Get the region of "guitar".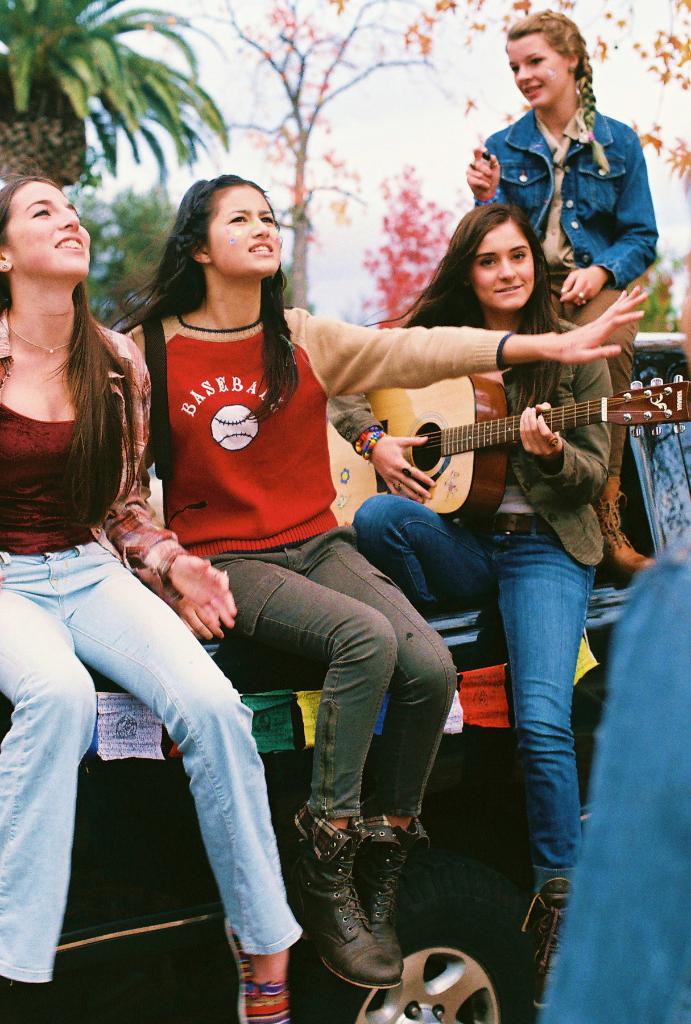
box=[331, 365, 690, 538].
